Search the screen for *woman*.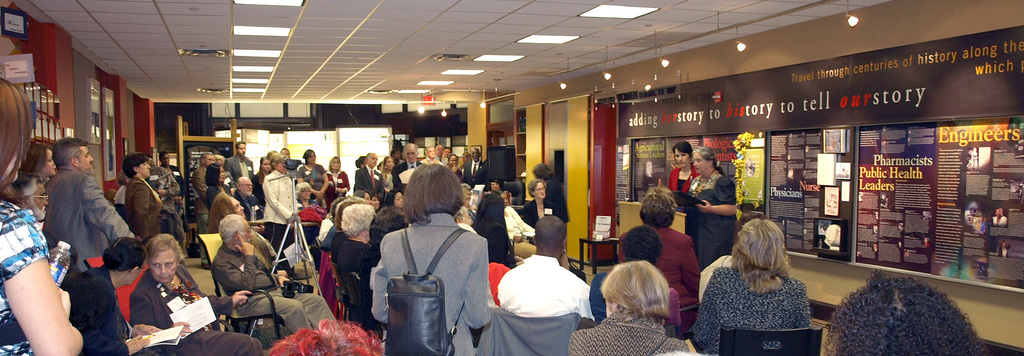
Found at 304,153,330,205.
